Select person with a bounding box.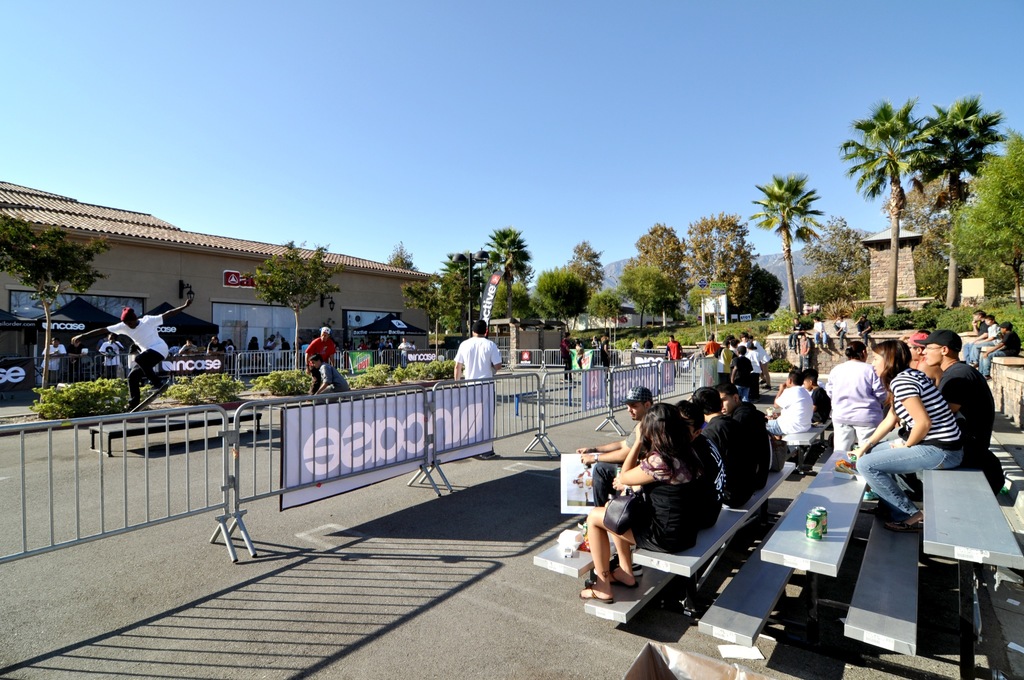
box=[570, 388, 726, 498].
